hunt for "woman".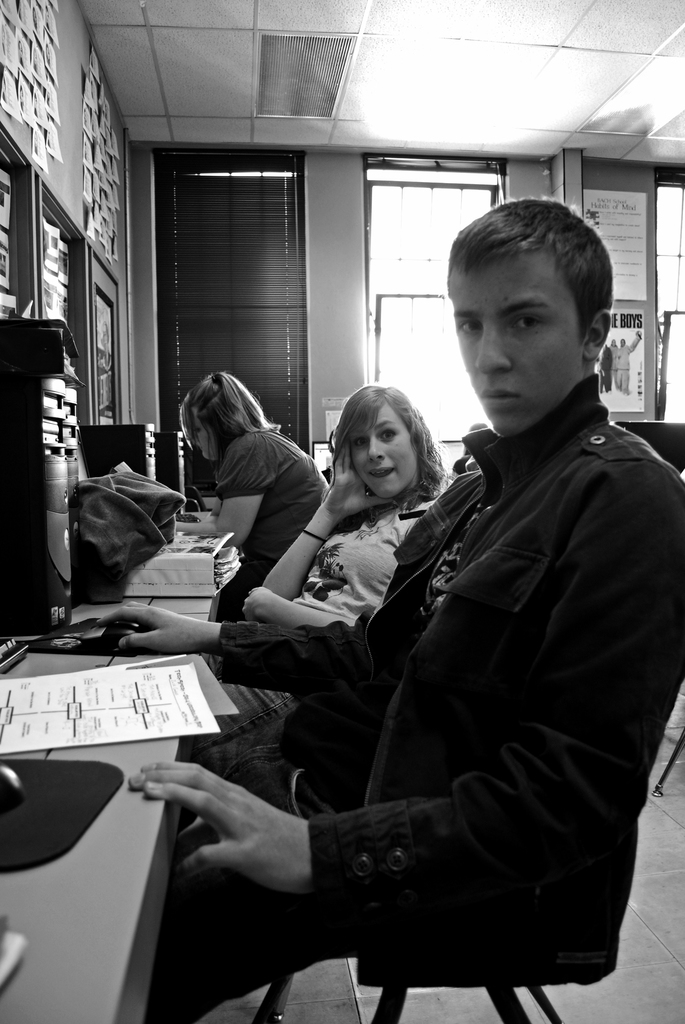
Hunted down at BBox(182, 372, 337, 574).
